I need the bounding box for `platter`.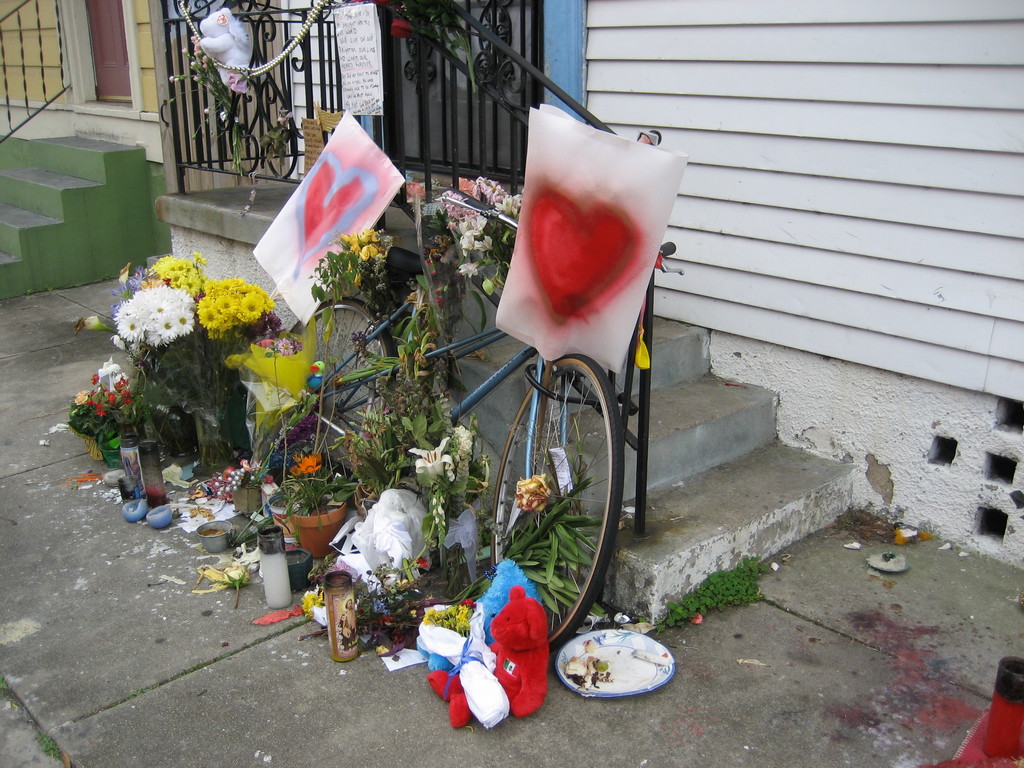
Here it is: {"x1": 556, "y1": 630, "x2": 677, "y2": 699}.
